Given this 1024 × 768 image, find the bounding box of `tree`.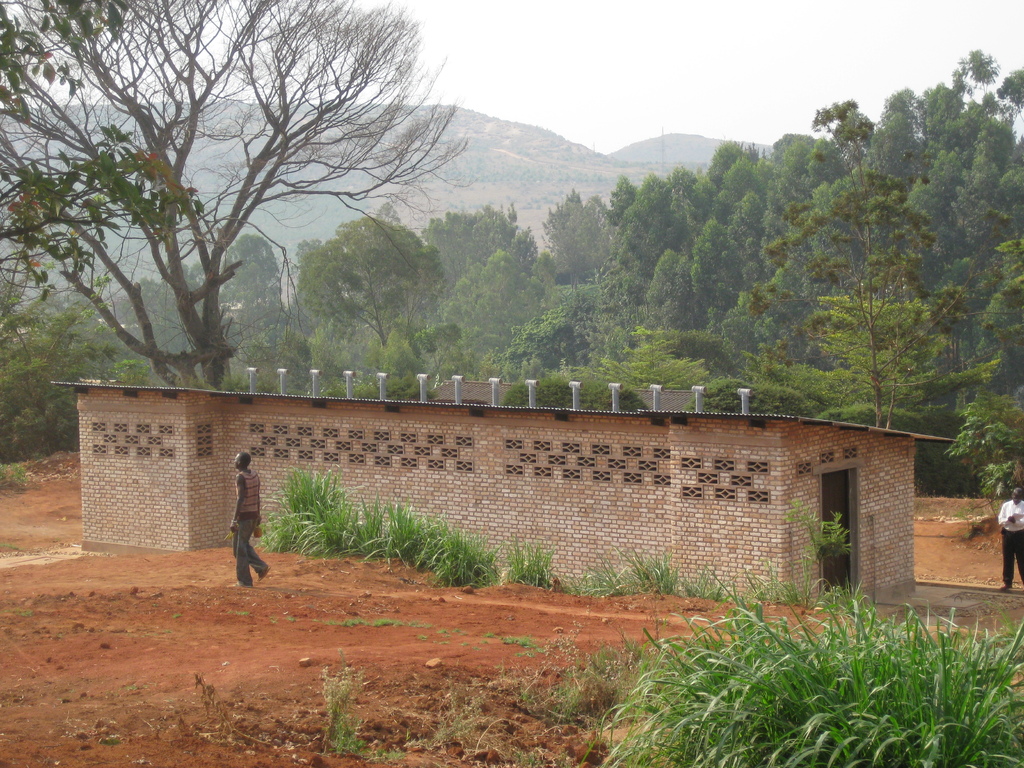
region(408, 189, 527, 342).
